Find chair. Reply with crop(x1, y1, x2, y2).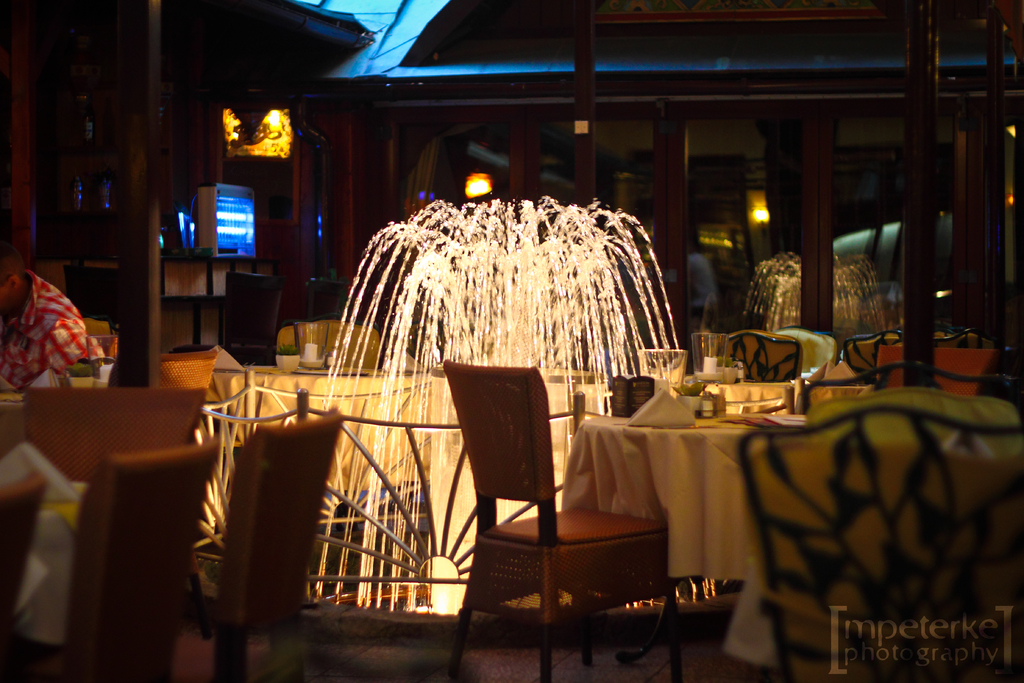
crop(84, 316, 114, 341).
